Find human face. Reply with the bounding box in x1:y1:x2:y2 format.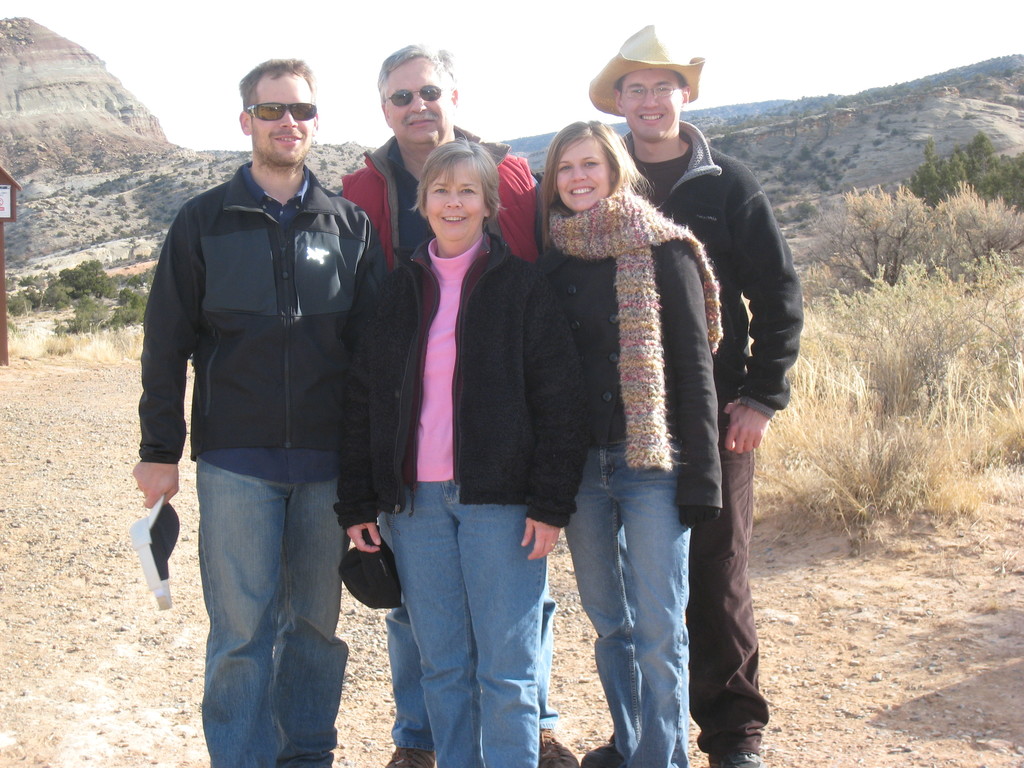
429:157:493:236.
